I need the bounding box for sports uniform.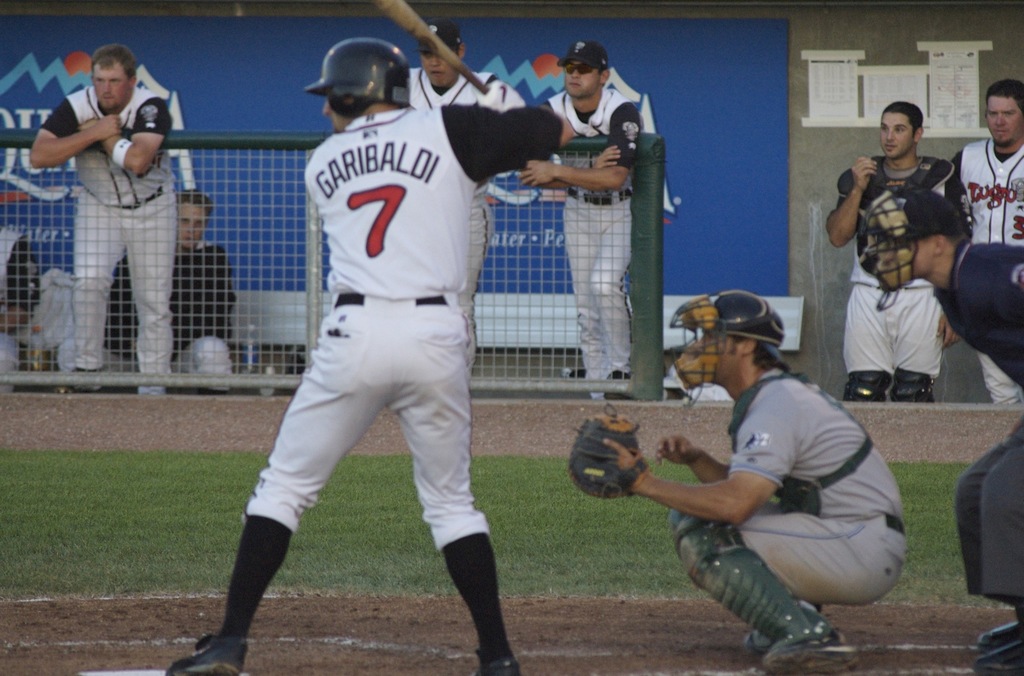
Here it is: 46, 77, 177, 385.
